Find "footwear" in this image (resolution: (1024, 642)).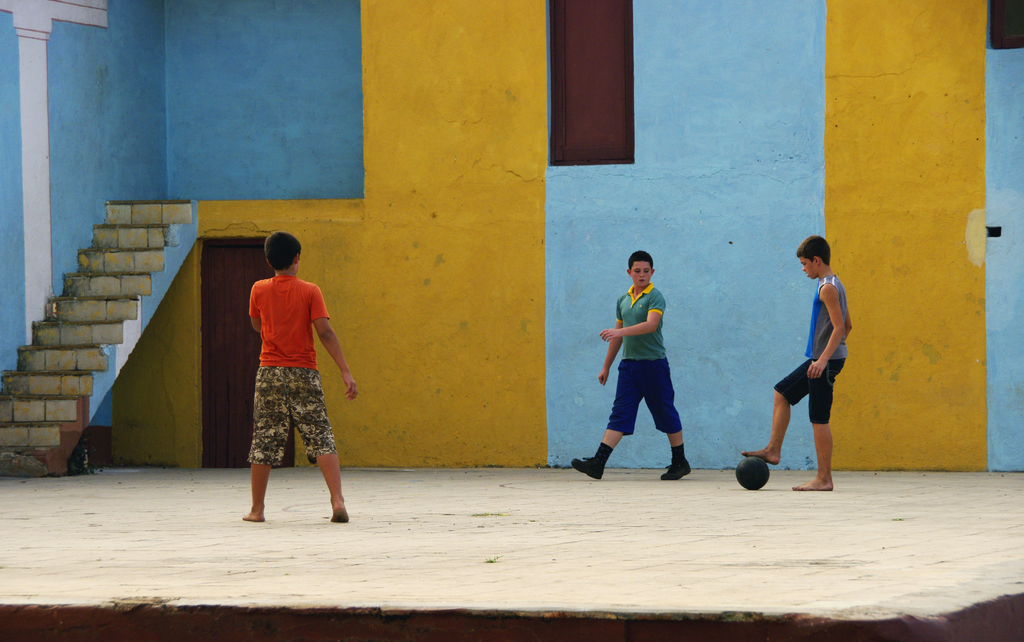
bbox=[570, 455, 605, 479].
